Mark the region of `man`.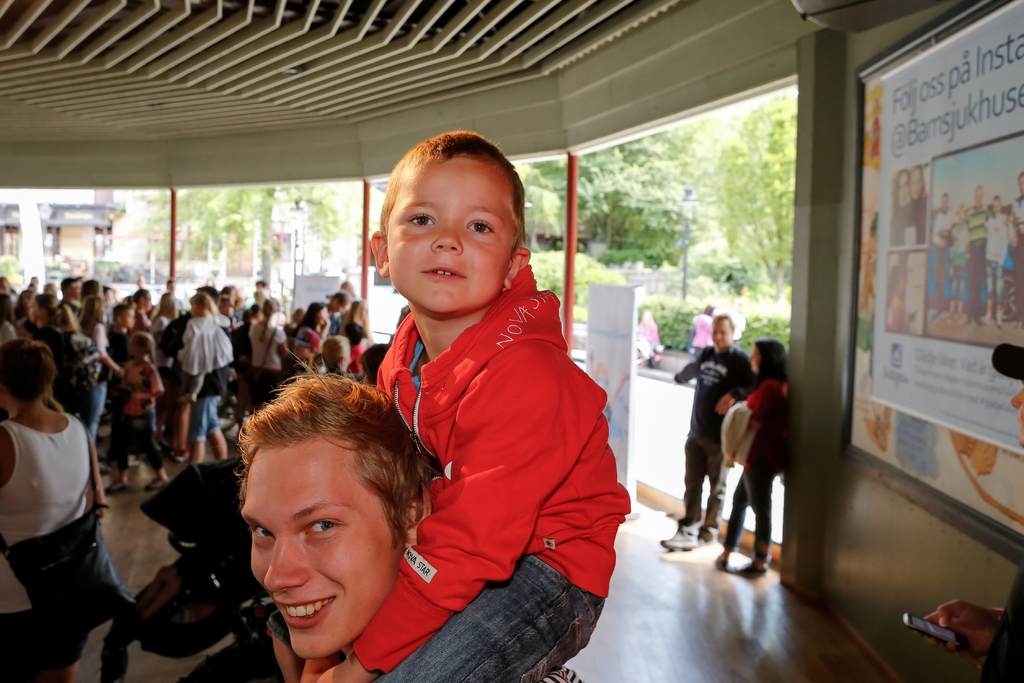
Region: box(60, 276, 85, 317).
